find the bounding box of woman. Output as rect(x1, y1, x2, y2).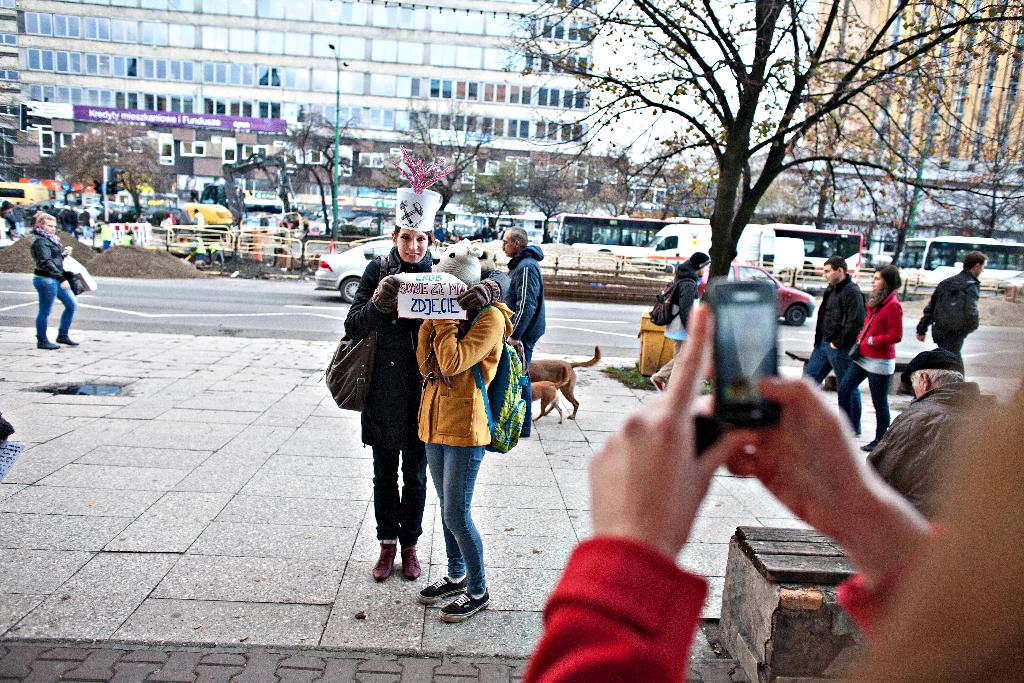
rect(836, 264, 902, 452).
